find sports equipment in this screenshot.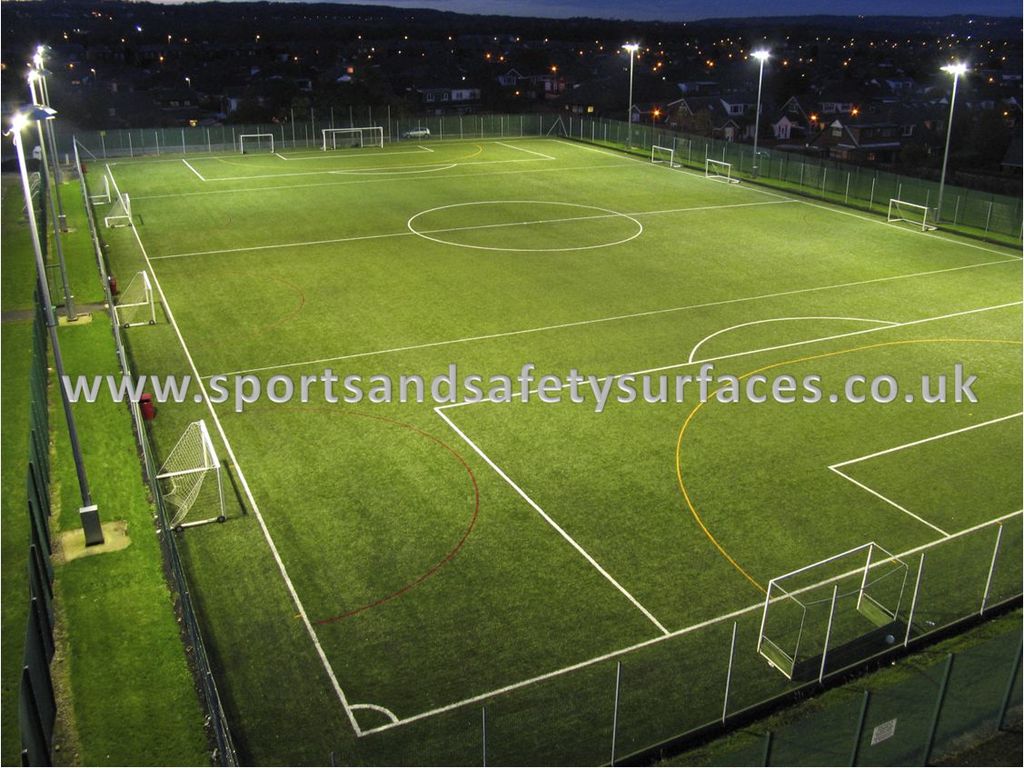
The bounding box for sports equipment is bbox=[113, 272, 156, 328].
